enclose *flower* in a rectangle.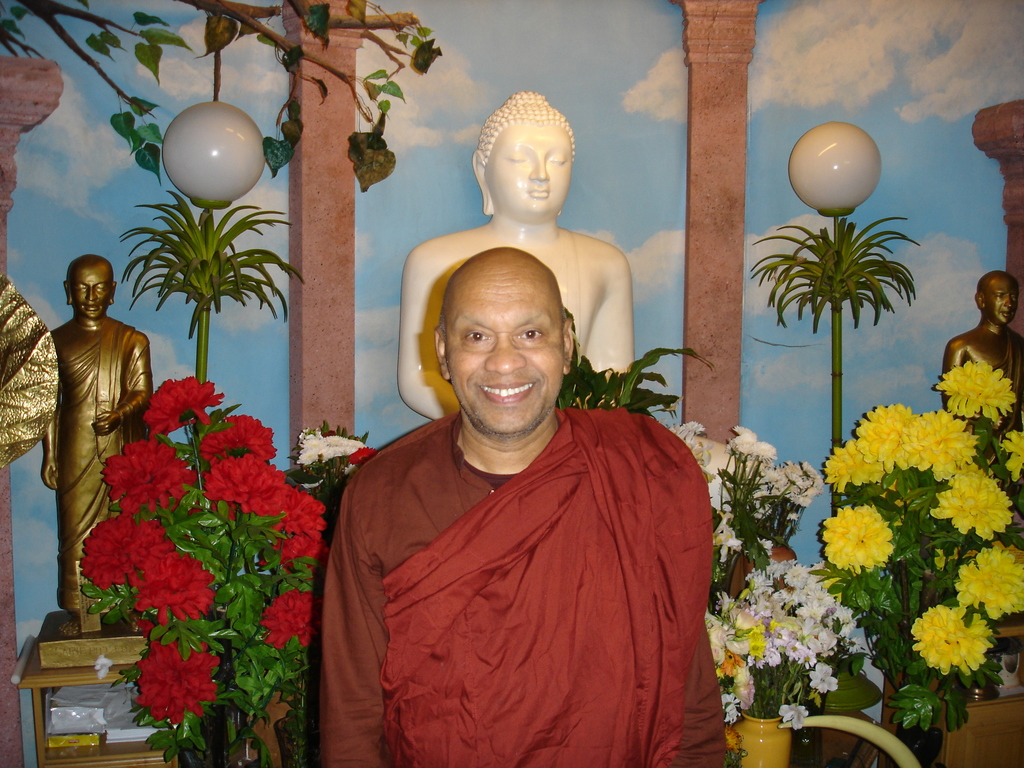
box=[781, 701, 809, 730].
